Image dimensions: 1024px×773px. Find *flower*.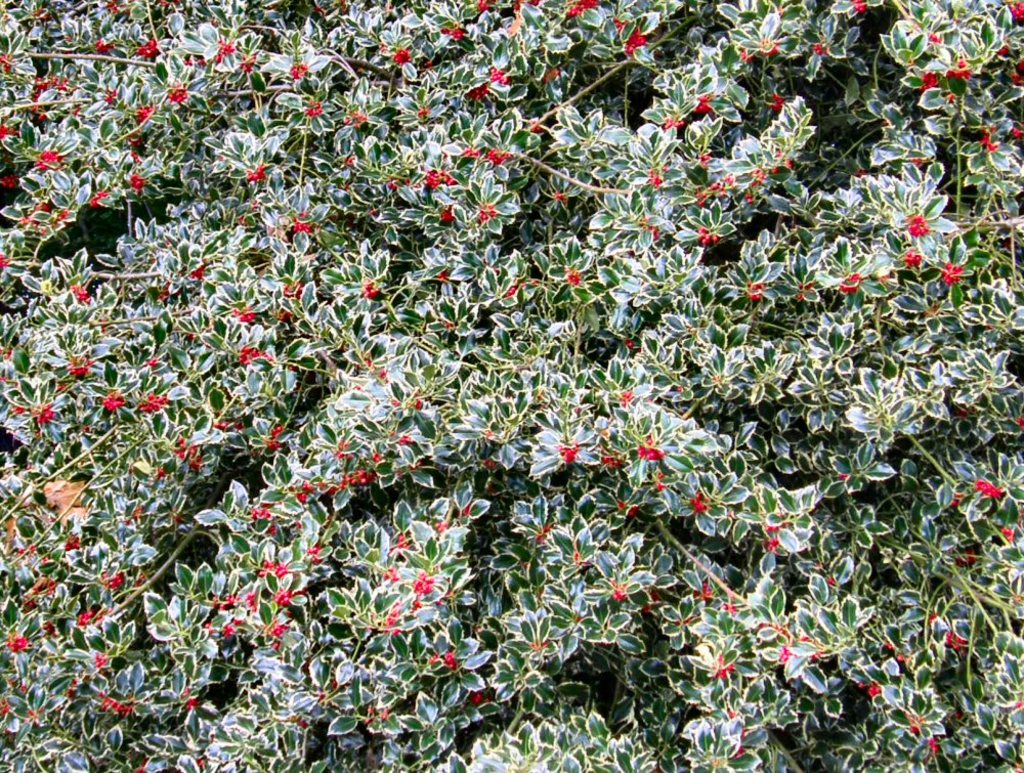
[x1=290, y1=217, x2=310, y2=233].
